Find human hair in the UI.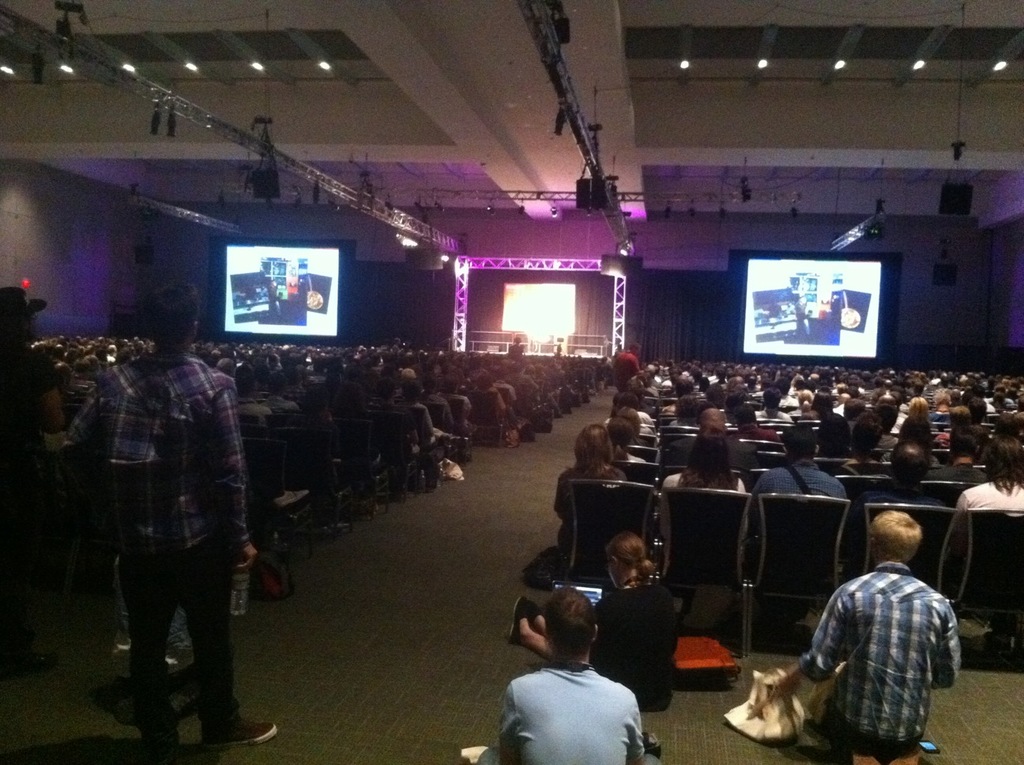
UI element at BBox(678, 428, 740, 488).
